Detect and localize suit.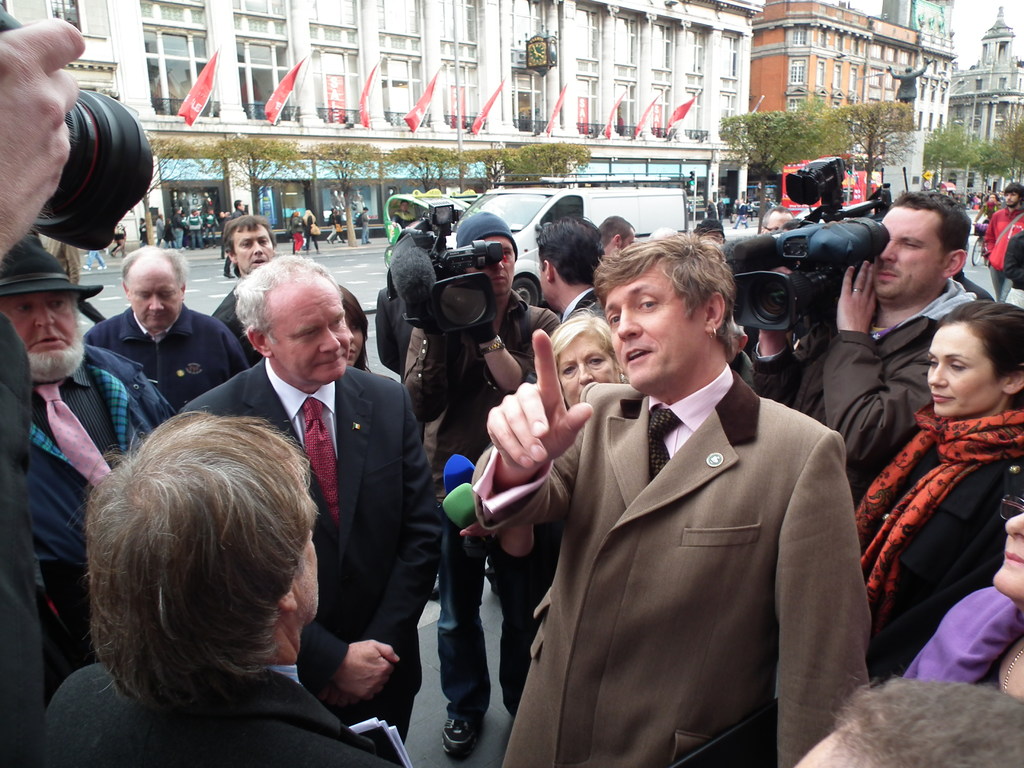
Localized at box(563, 289, 598, 321).
